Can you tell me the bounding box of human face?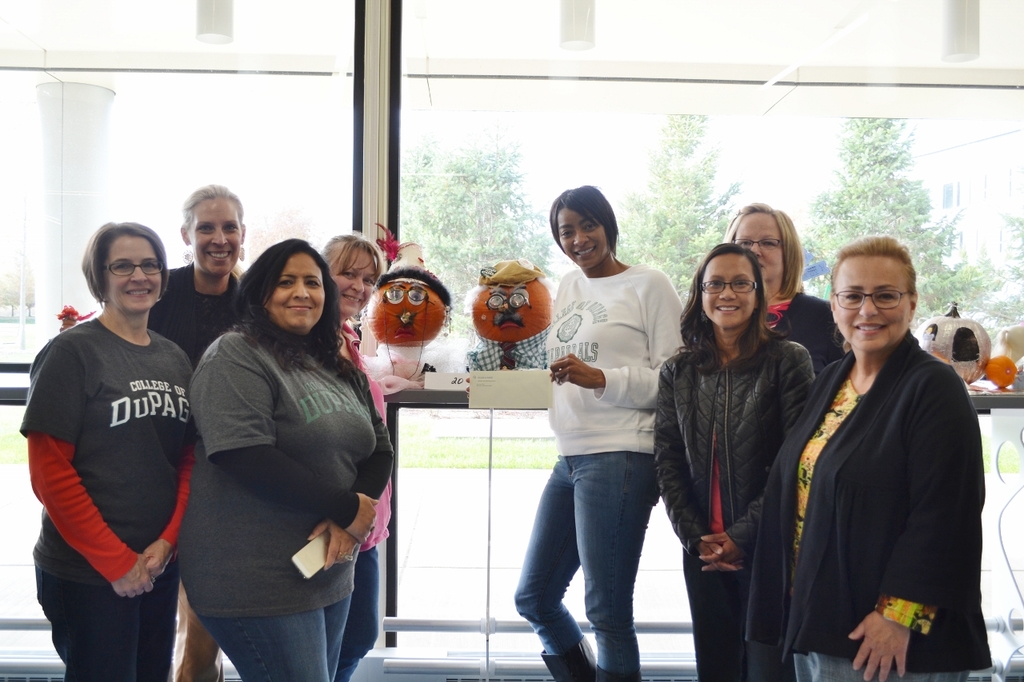
(x1=701, y1=257, x2=755, y2=332).
